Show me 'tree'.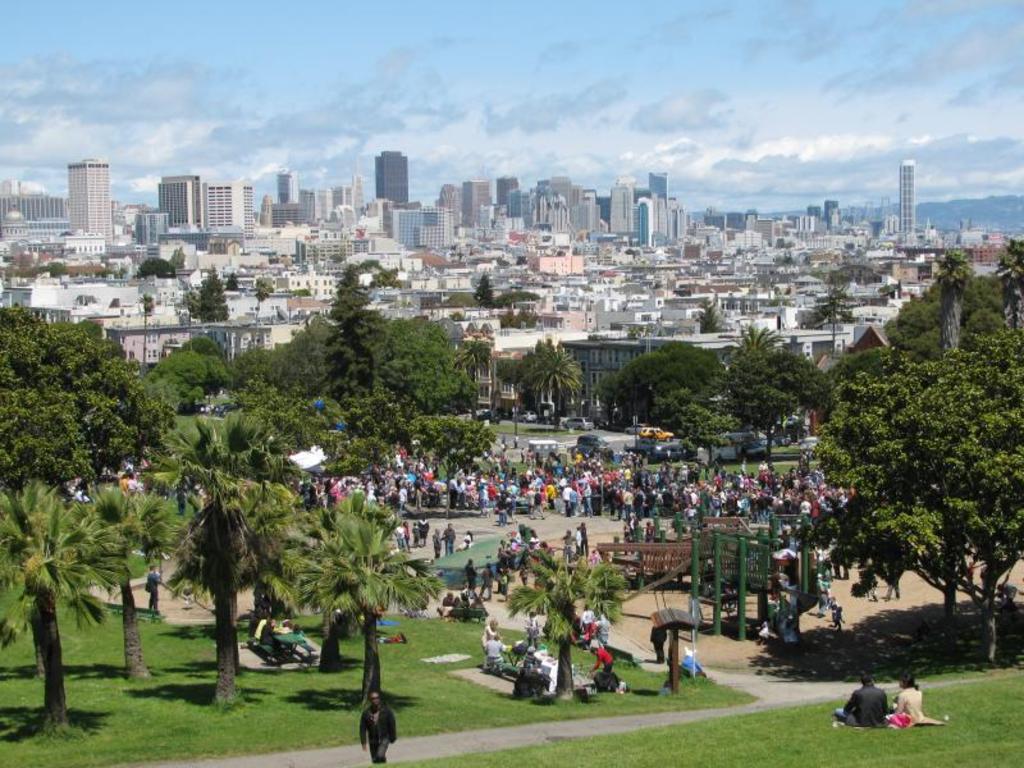
'tree' is here: BBox(73, 483, 188, 676).
